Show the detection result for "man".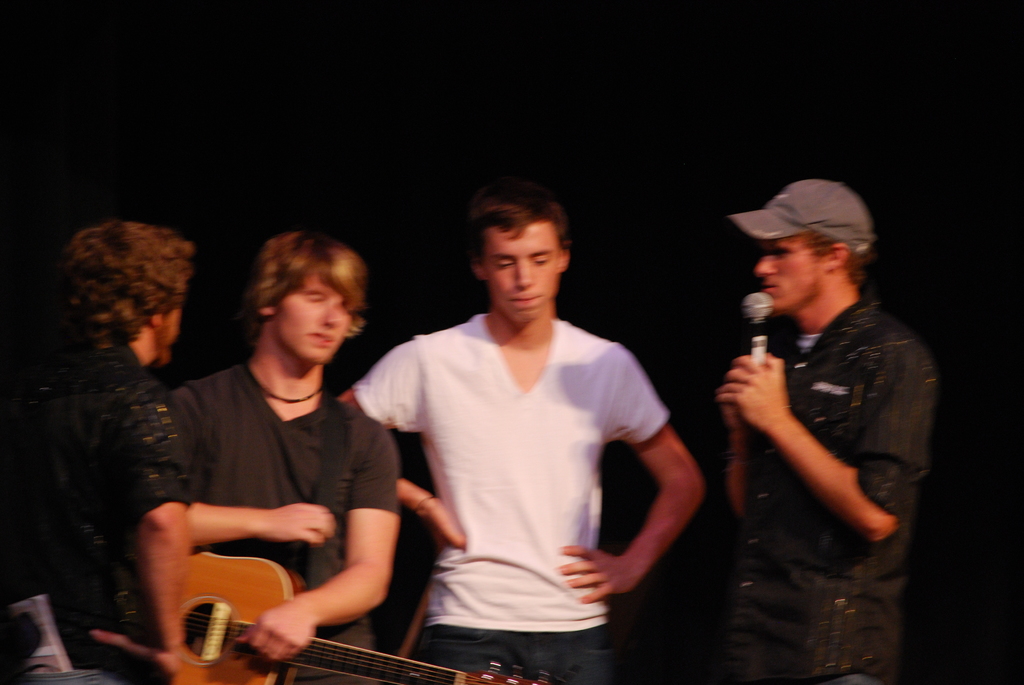
<region>328, 201, 717, 684</region>.
